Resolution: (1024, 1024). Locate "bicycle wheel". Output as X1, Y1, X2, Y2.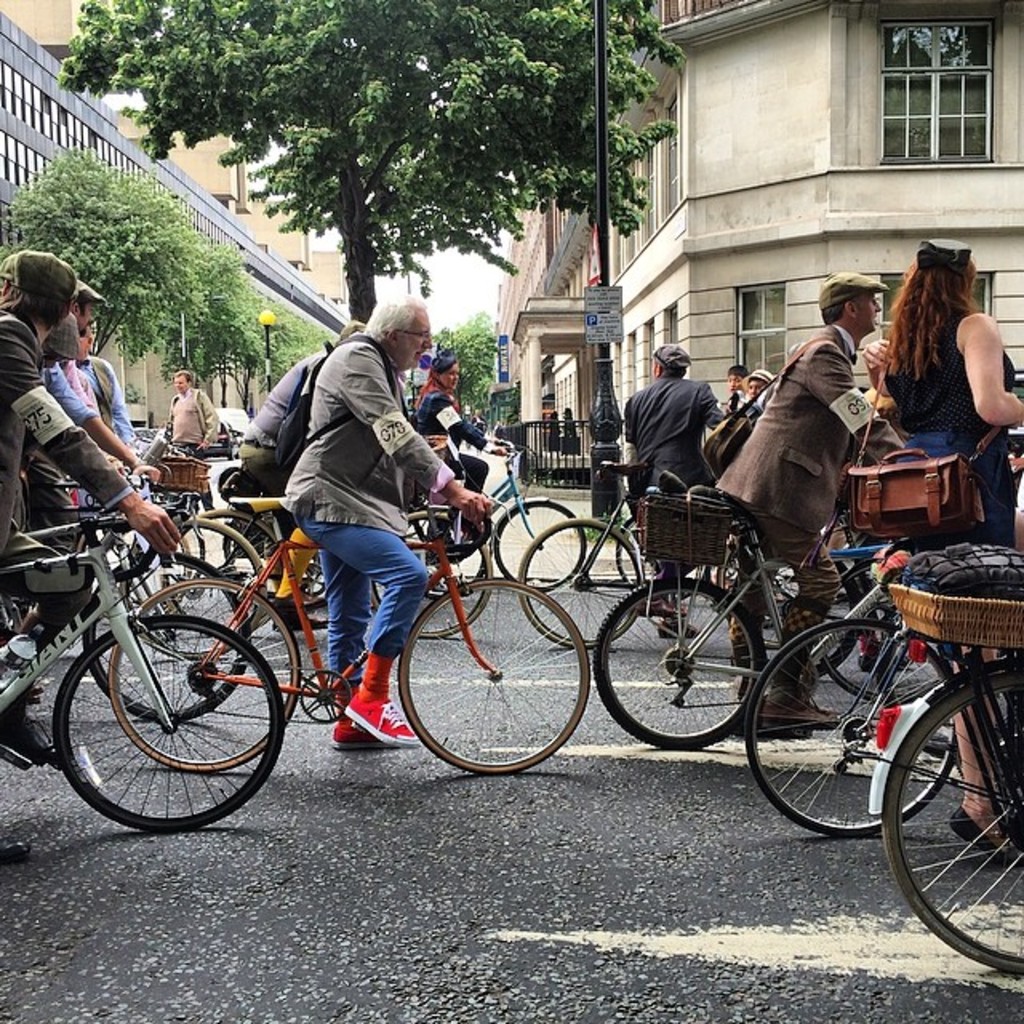
115, 502, 283, 678.
